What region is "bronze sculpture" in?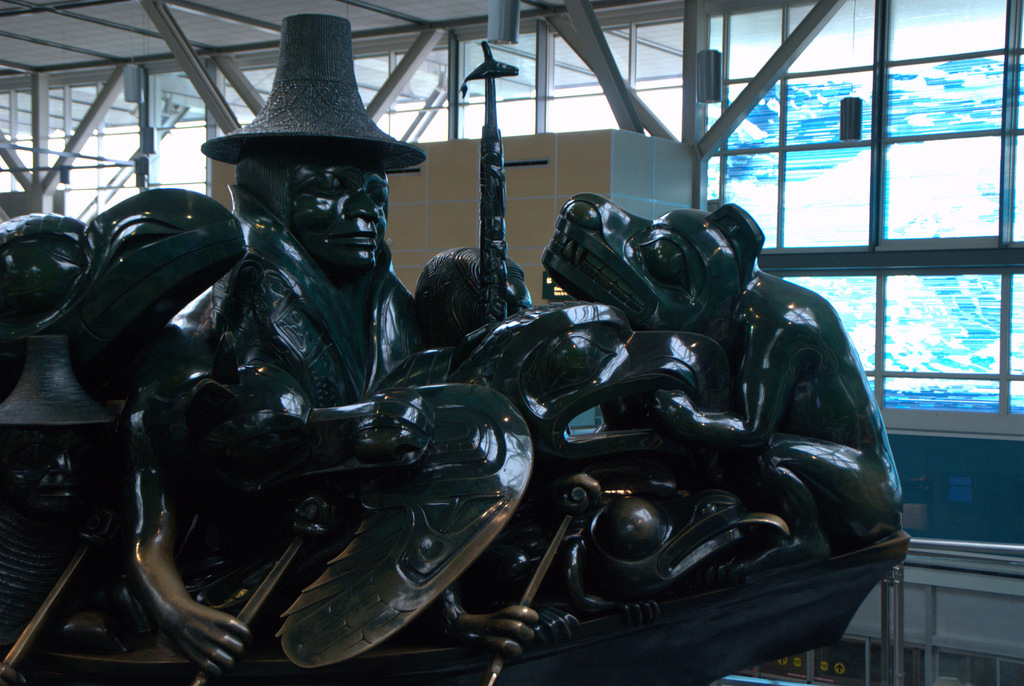
{"left": 4, "top": 12, "right": 906, "bottom": 685}.
